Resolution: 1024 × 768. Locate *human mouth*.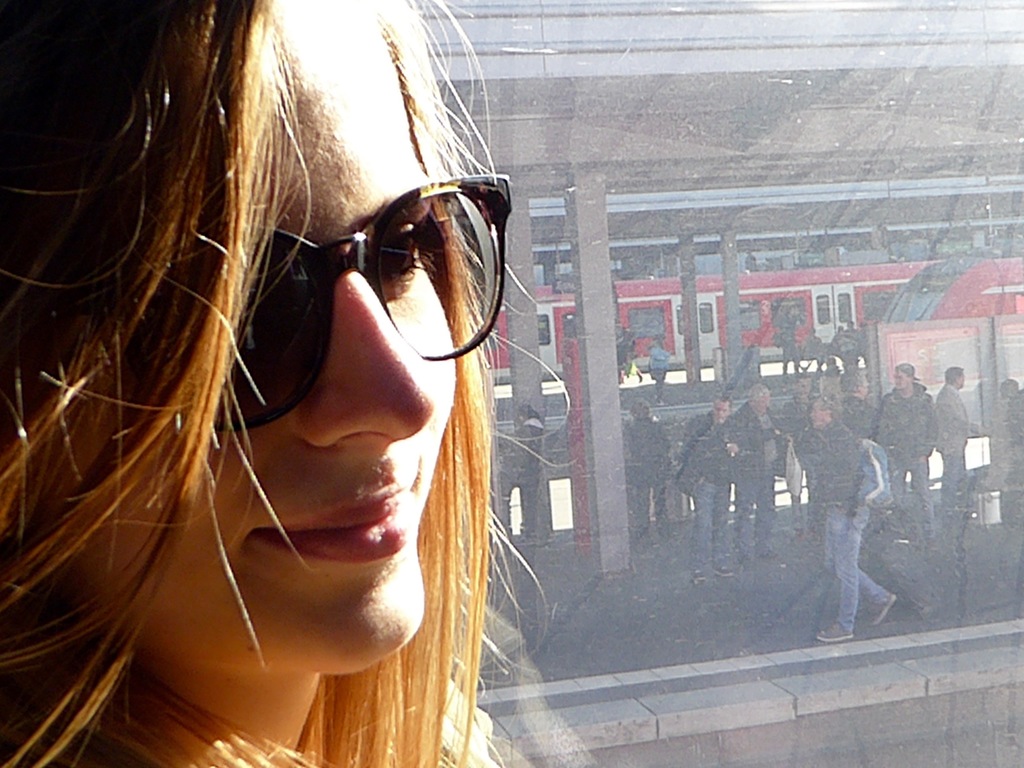
243/474/424/565.
